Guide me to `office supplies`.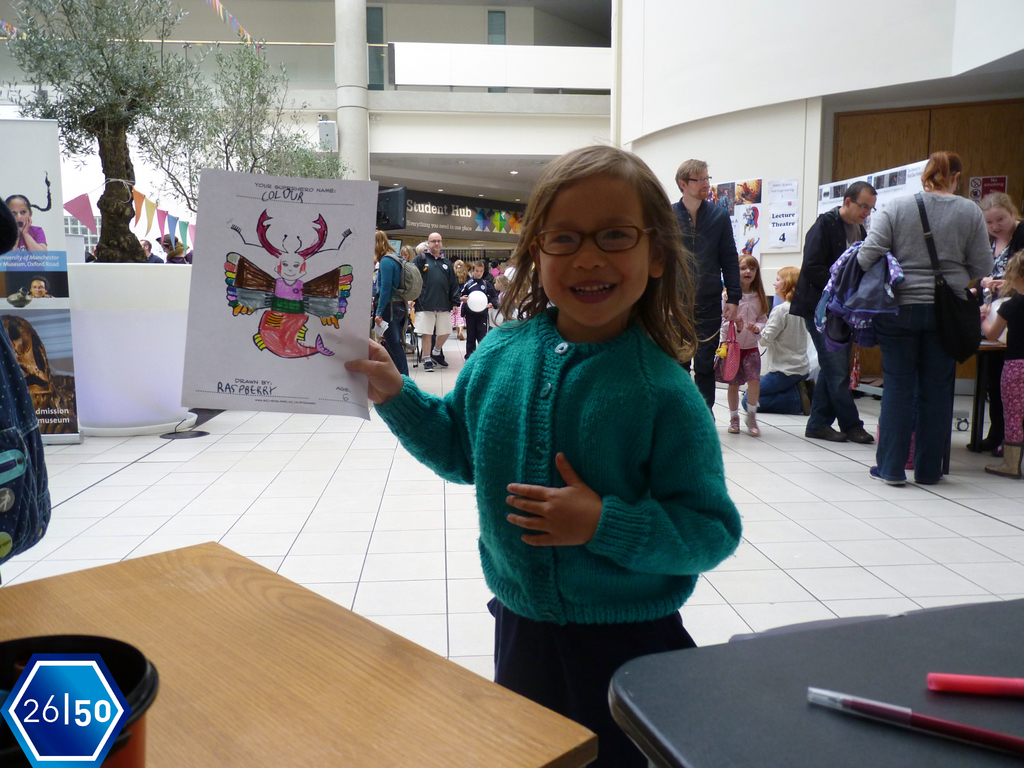
Guidance: pyautogui.locateOnScreen(0, 287, 74, 422).
